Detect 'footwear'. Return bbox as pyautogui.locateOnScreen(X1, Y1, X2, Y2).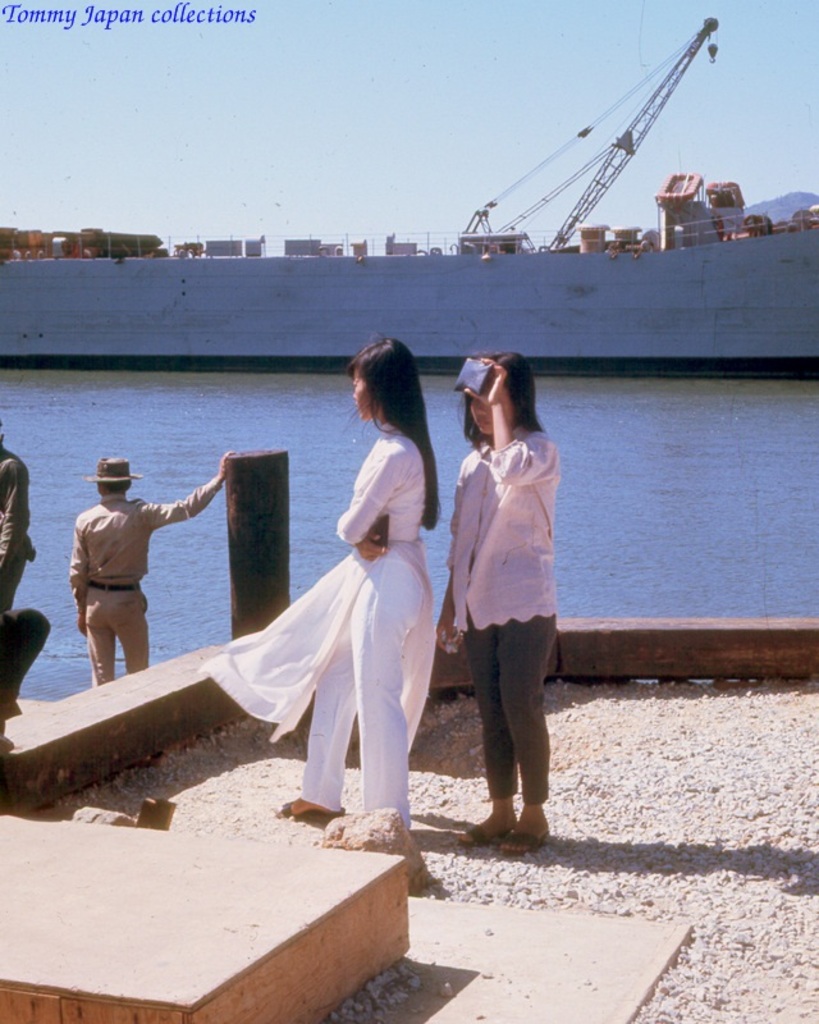
pyautogui.locateOnScreen(503, 831, 552, 854).
